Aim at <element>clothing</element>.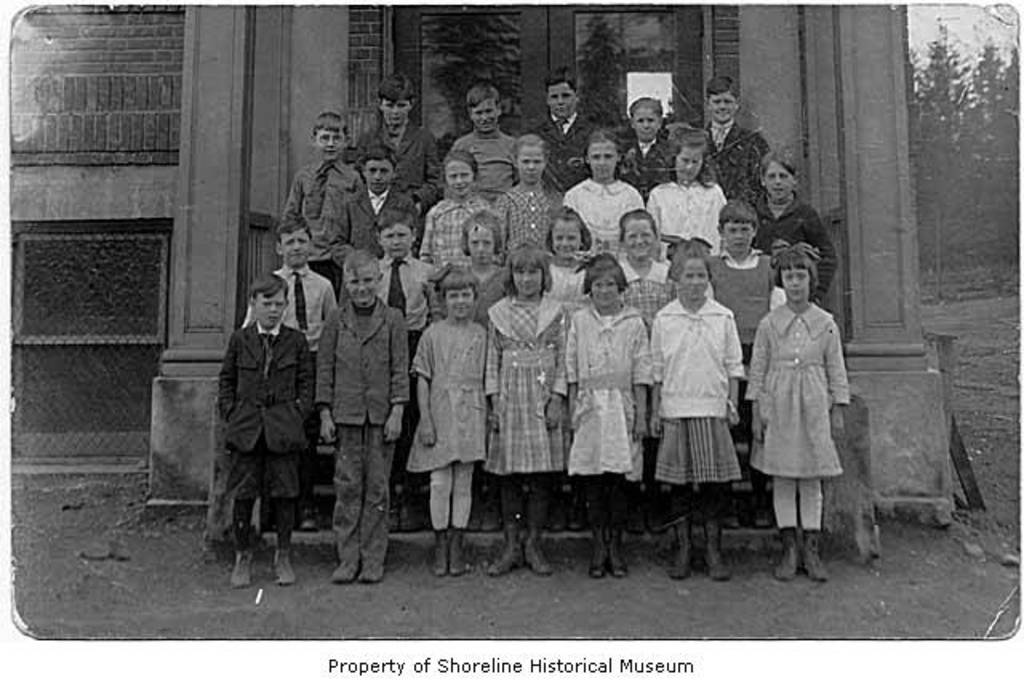
Aimed at <box>318,299,410,570</box>.
